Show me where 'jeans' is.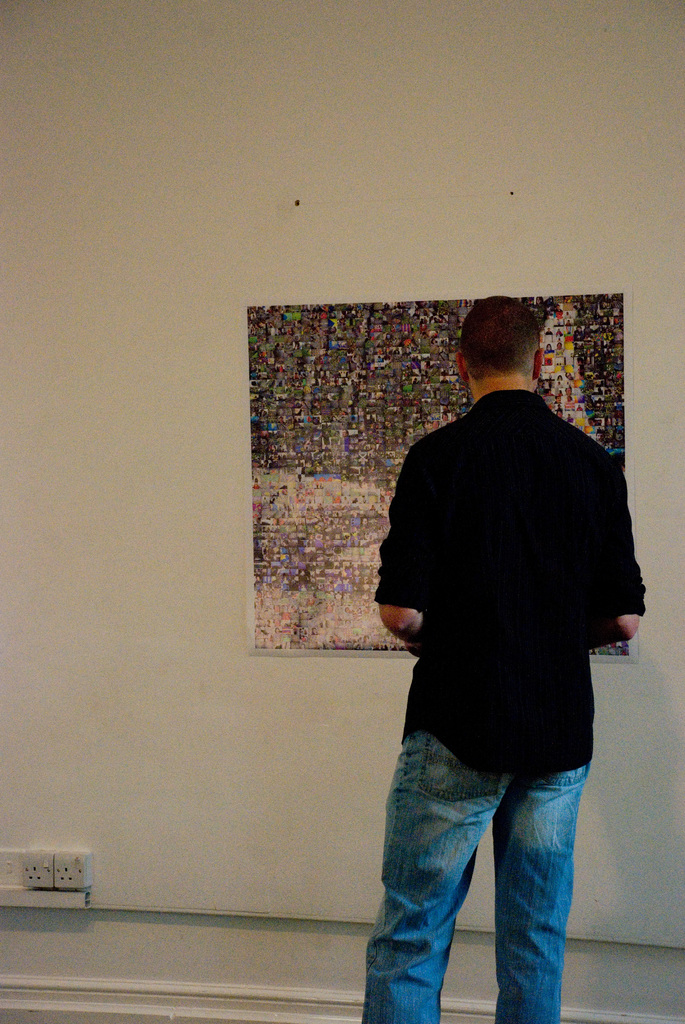
'jeans' is at BBox(354, 738, 607, 1021).
